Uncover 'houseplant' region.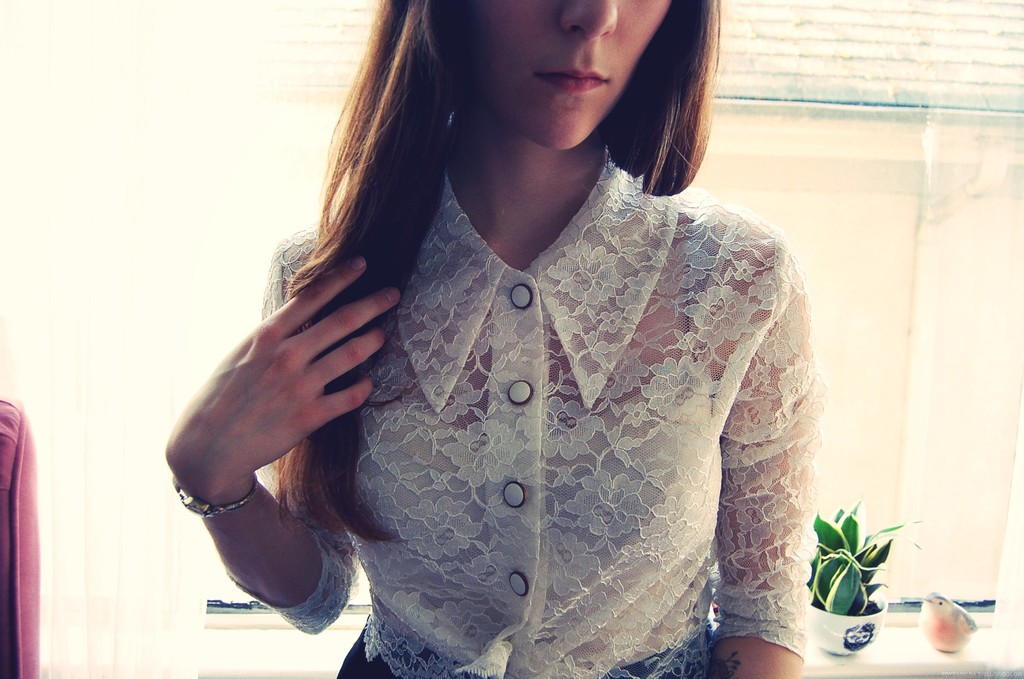
Uncovered: <bbox>801, 498, 922, 657</bbox>.
